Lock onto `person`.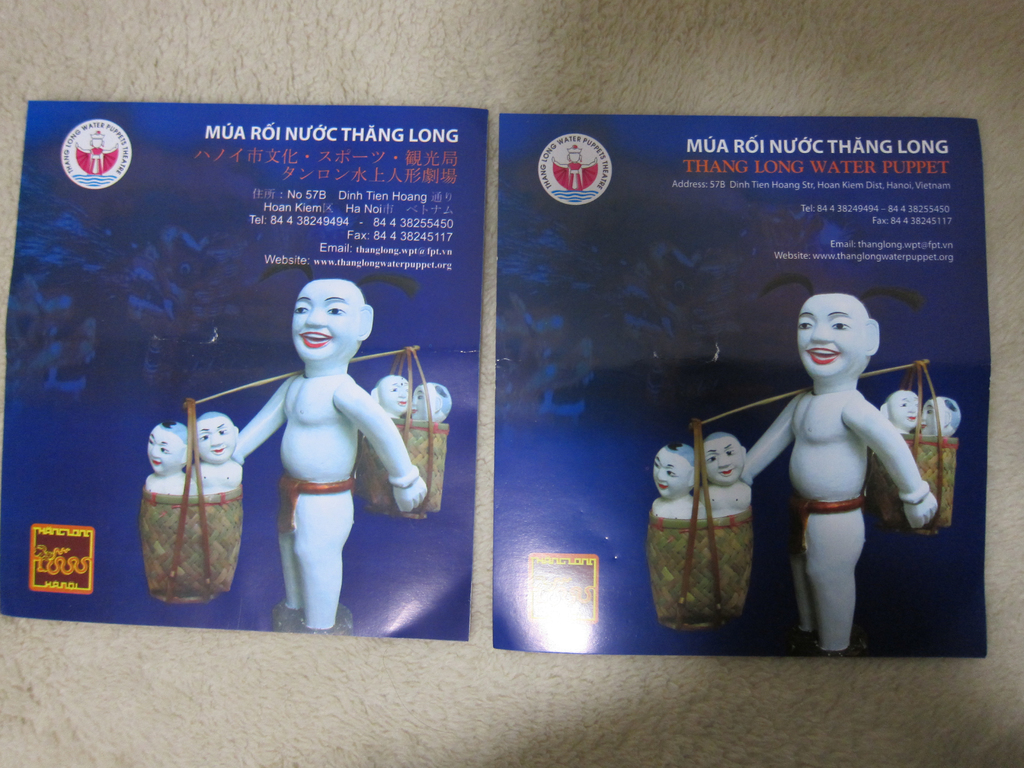
Locked: [249,257,429,635].
